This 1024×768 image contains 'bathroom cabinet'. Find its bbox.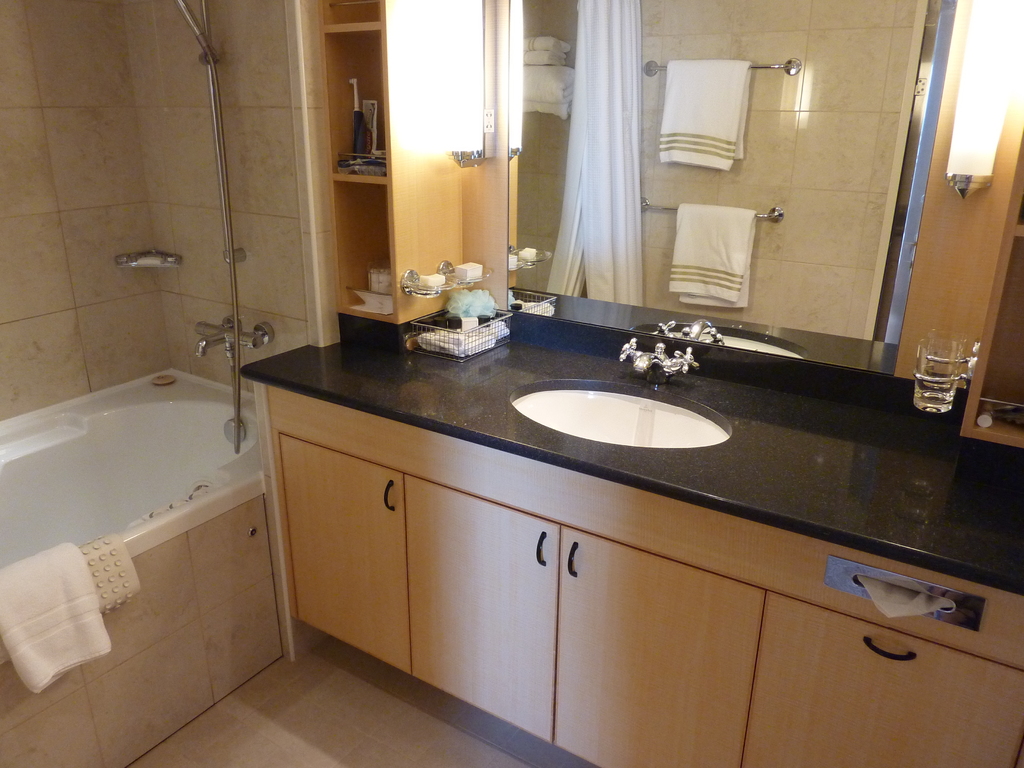
[left=238, top=312, right=1023, bottom=767].
